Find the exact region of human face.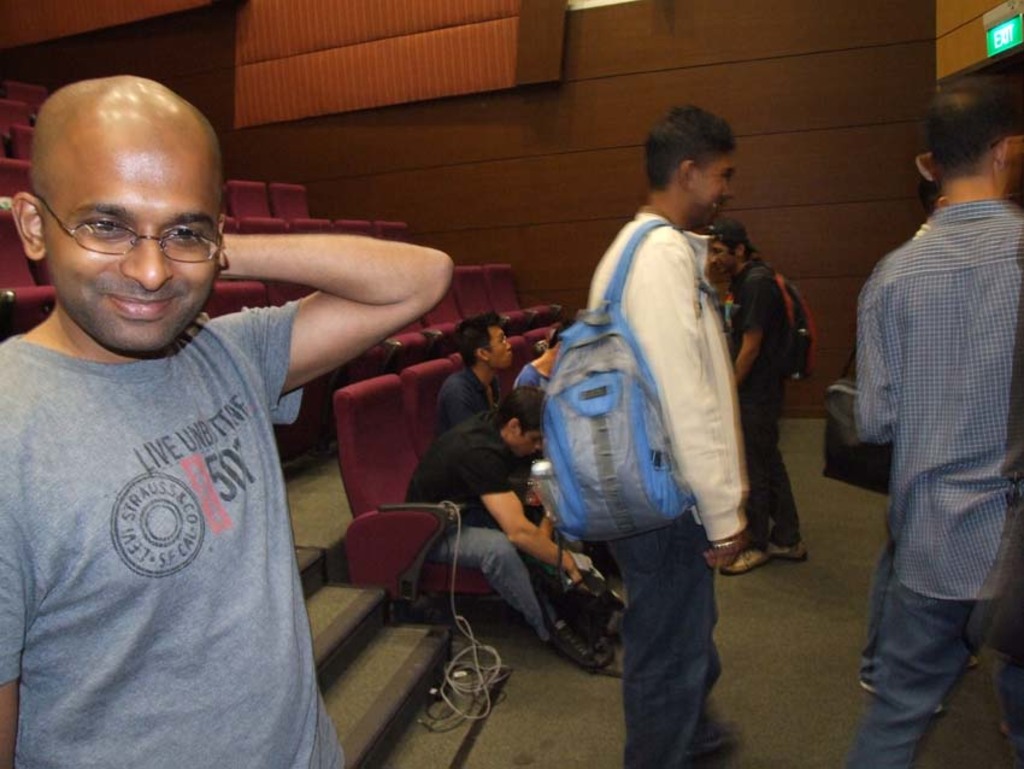
Exact region: [left=704, top=146, right=737, bottom=221].
